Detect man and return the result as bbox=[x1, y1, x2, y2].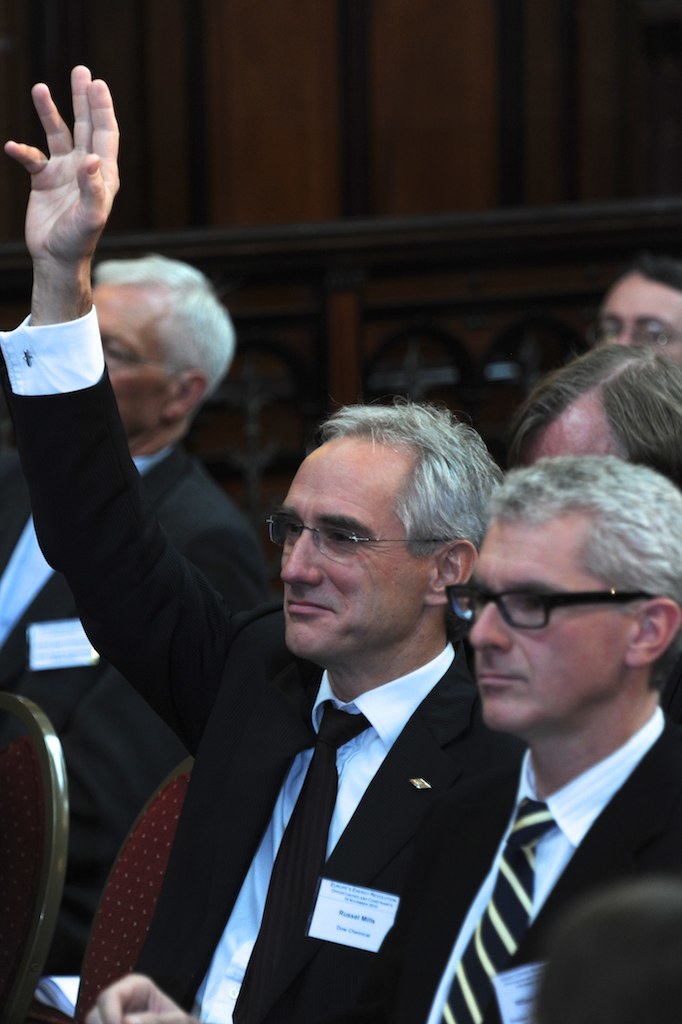
bbox=[73, 478, 681, 1023].
